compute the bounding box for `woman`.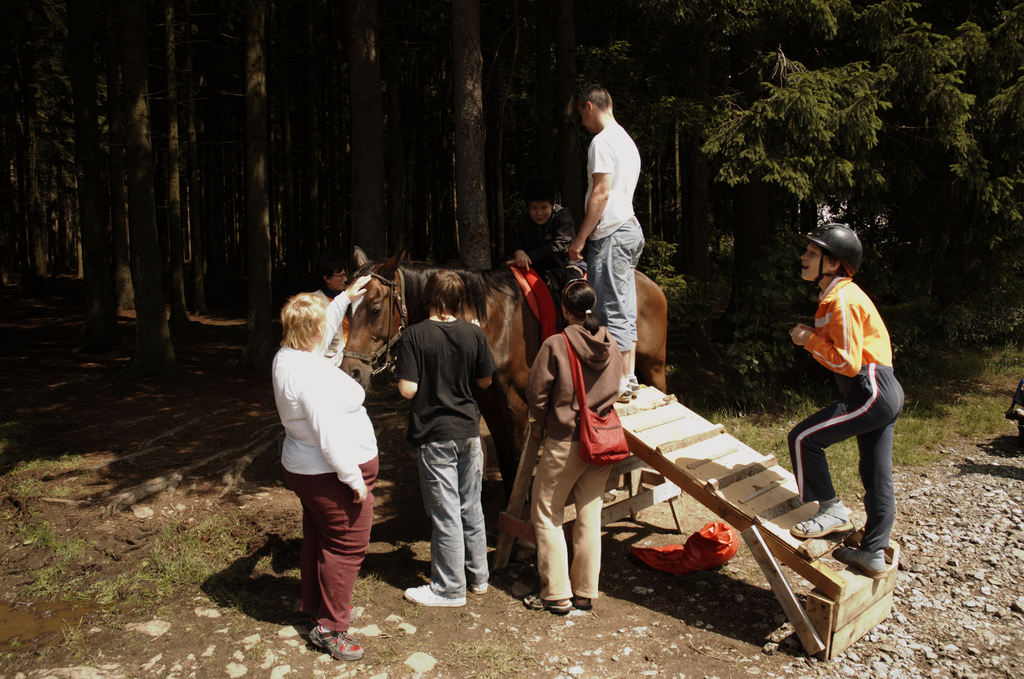
505,181,590,302.
